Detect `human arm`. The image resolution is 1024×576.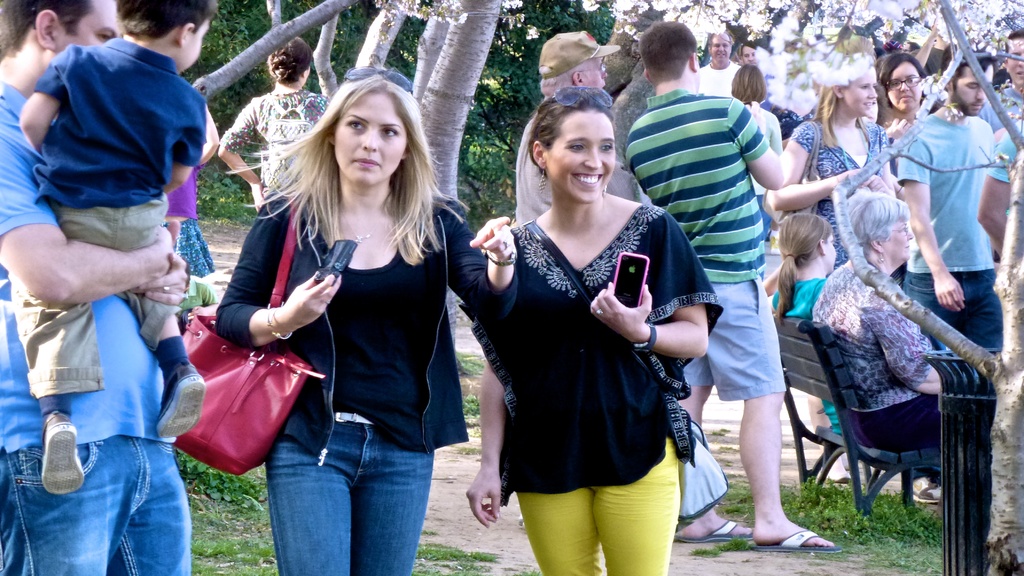
rect(138, 248, 194, 310).
